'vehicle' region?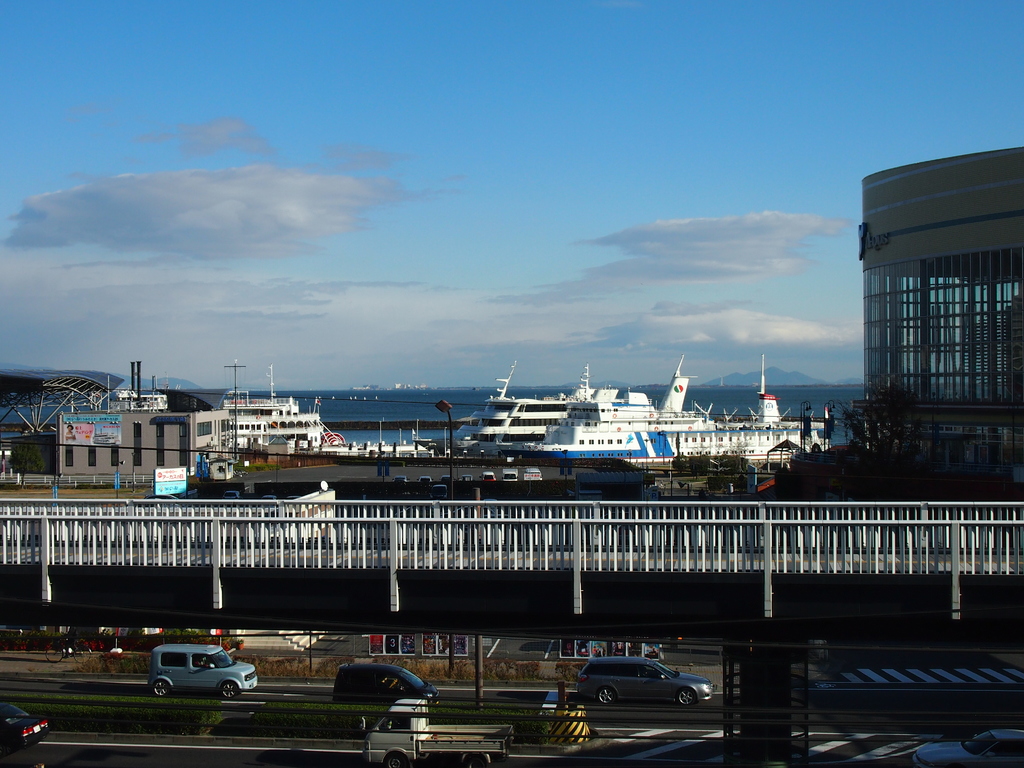
rect(456, 352, 851, 472)
